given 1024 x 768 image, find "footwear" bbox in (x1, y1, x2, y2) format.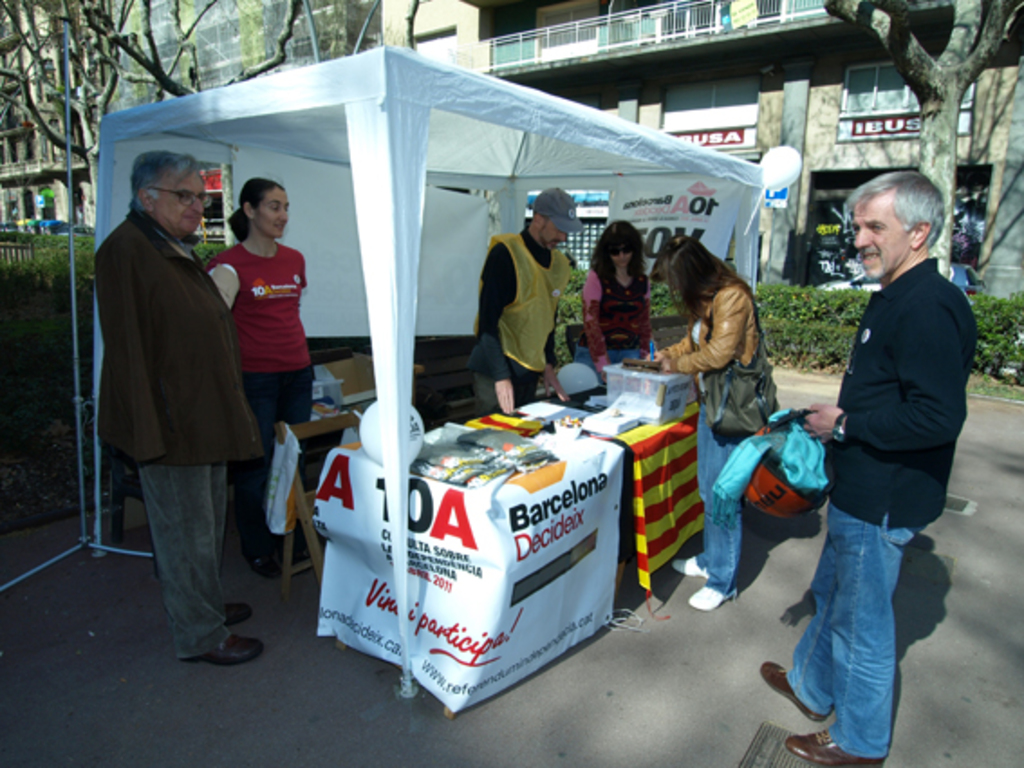
(684, 587, 731, 611).
